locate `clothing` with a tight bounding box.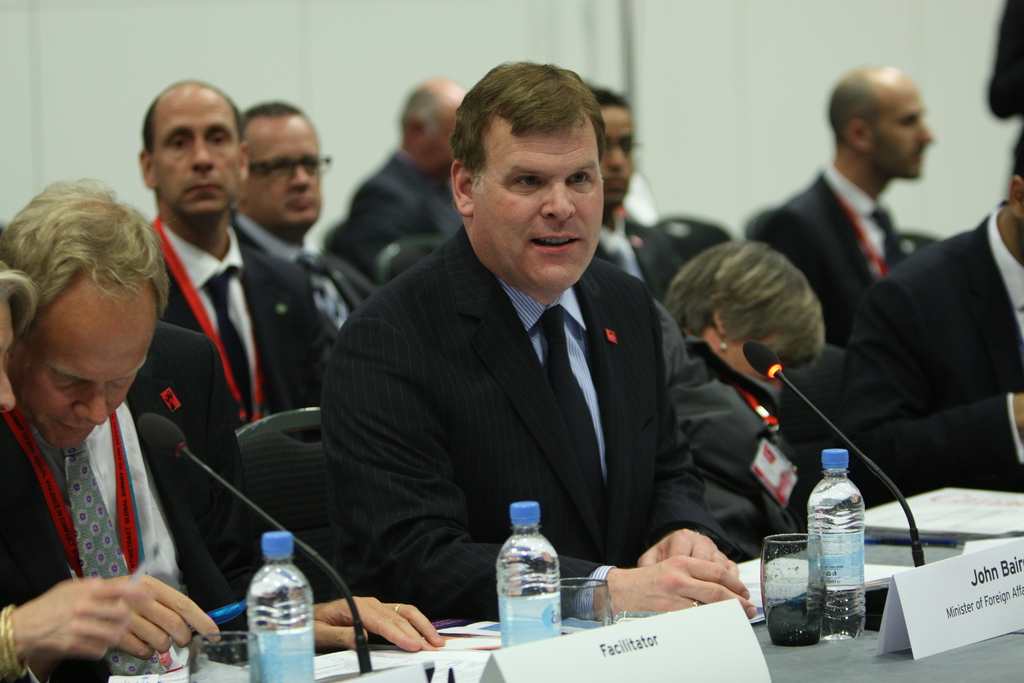
341 151 472 280.
